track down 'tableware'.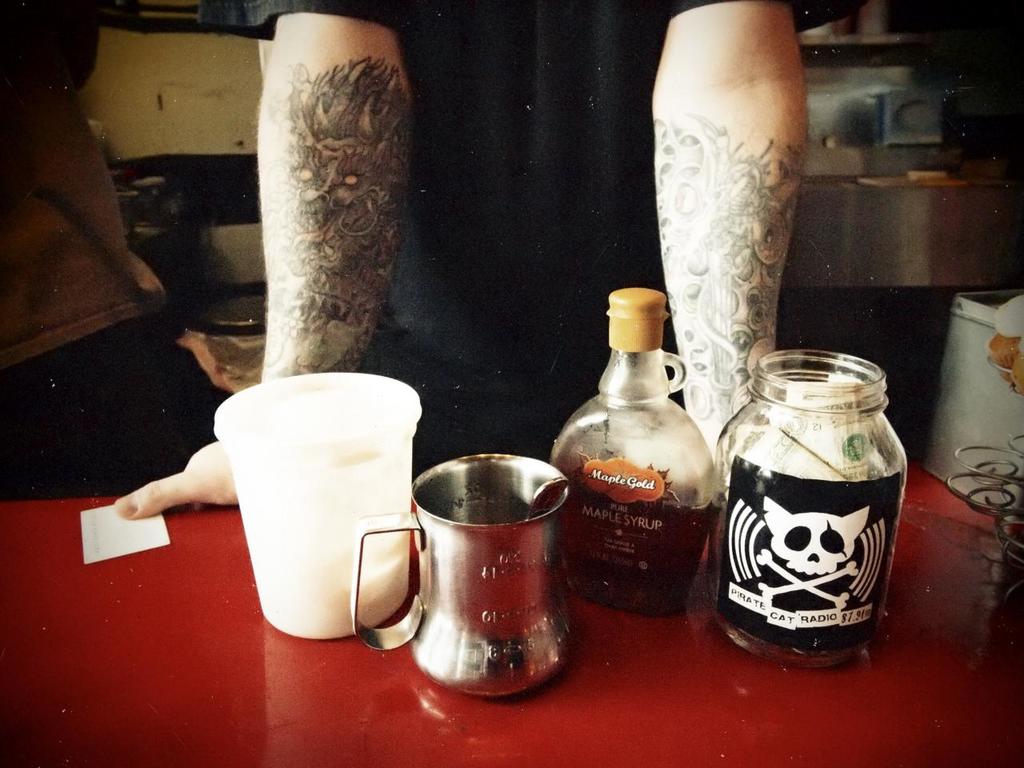
Tracked to Rect(714, 352, 906, 670).
